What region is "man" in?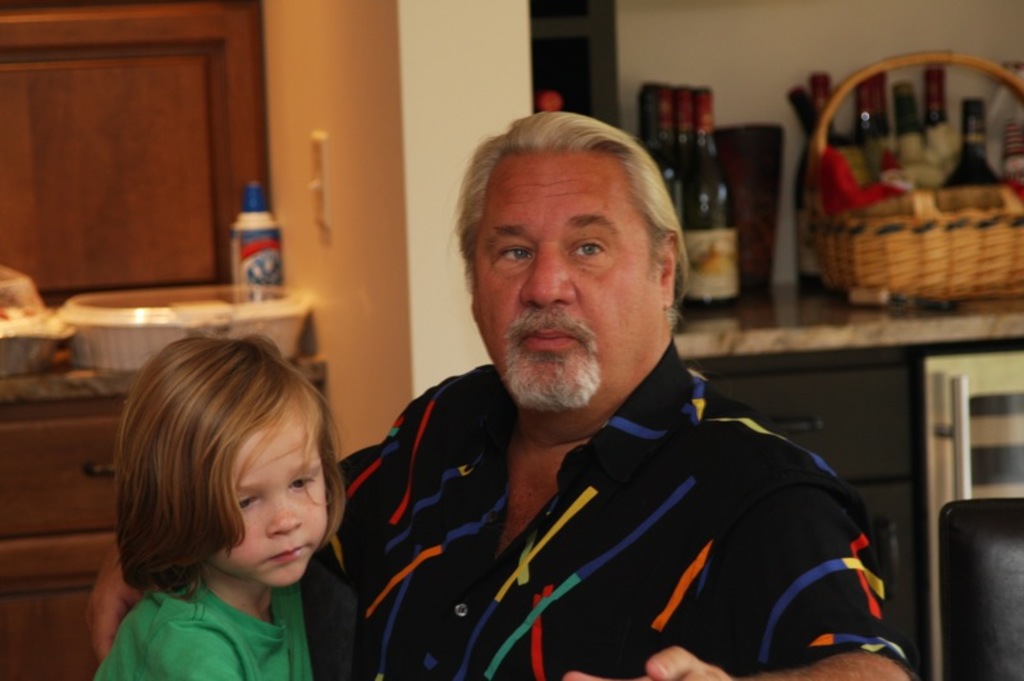
[84, 110, 920, 680].
